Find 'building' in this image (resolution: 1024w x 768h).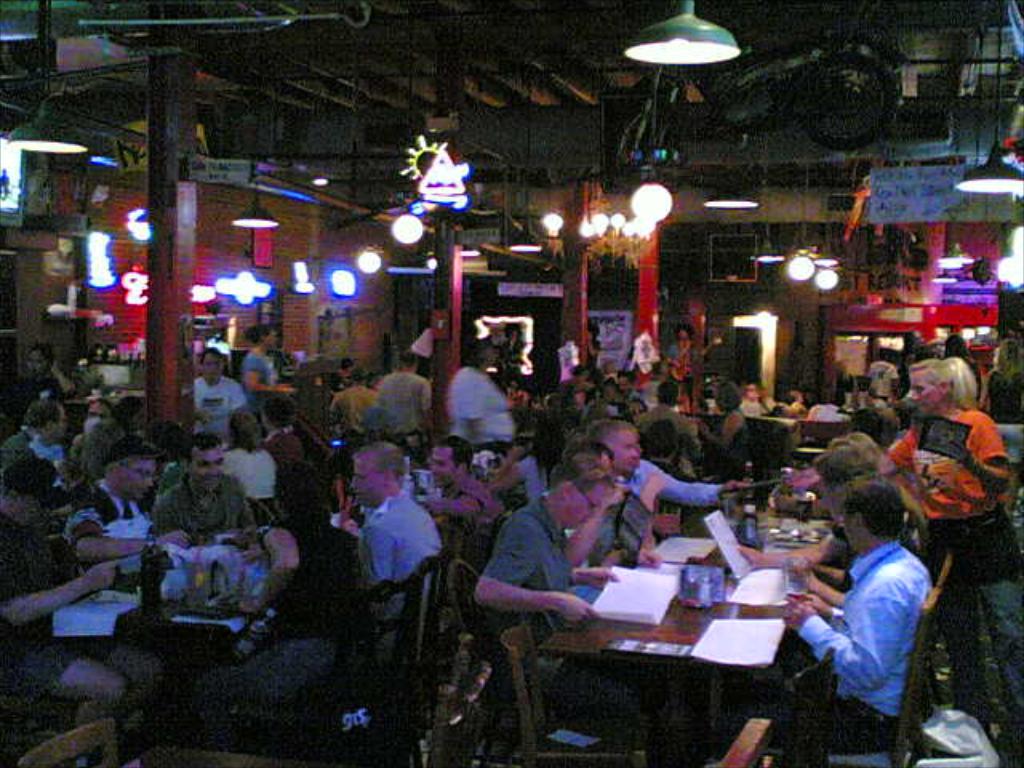
box(0, 0, 1022, 766).
